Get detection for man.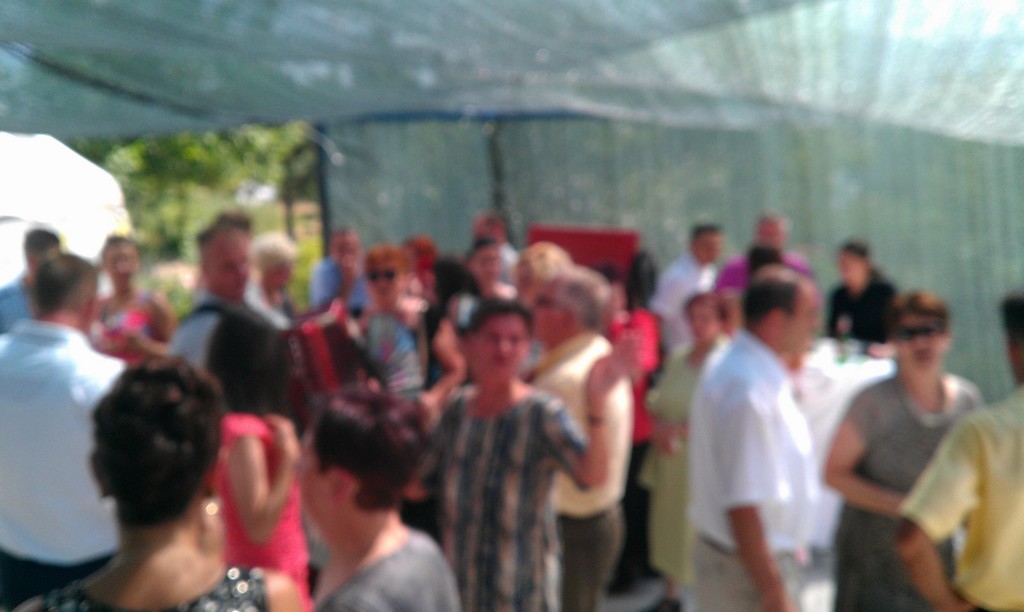
Detection: (688,253,844,609).
